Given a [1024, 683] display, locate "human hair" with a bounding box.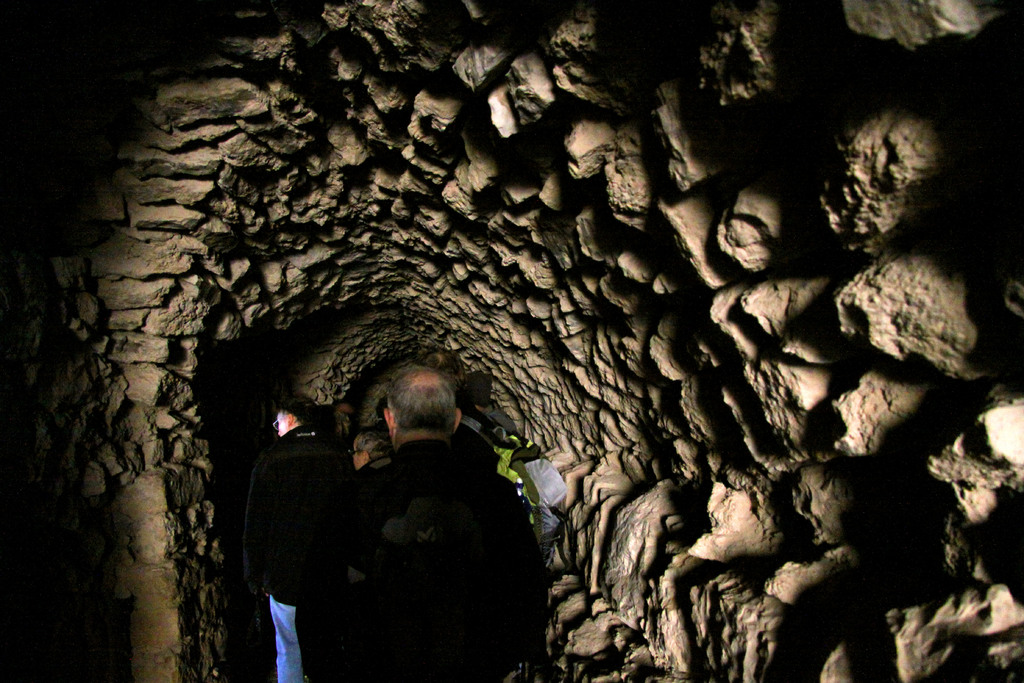
Located: left=354, top=429, right=392, bottom=465.
